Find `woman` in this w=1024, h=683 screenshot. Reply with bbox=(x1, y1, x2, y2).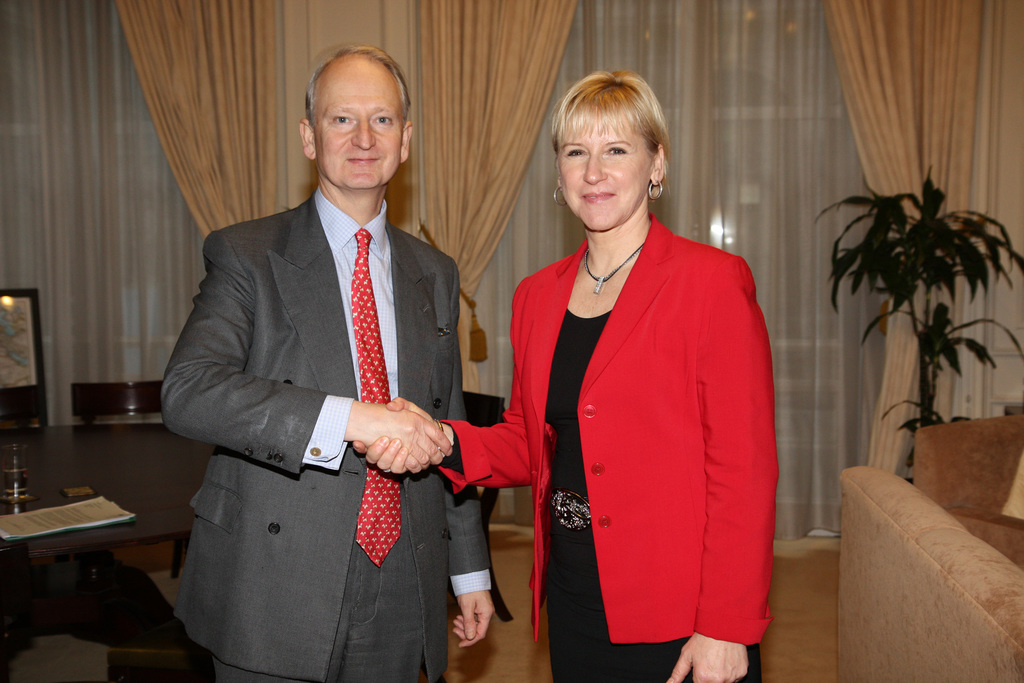
bbox=(355, 69, 777, 682).
